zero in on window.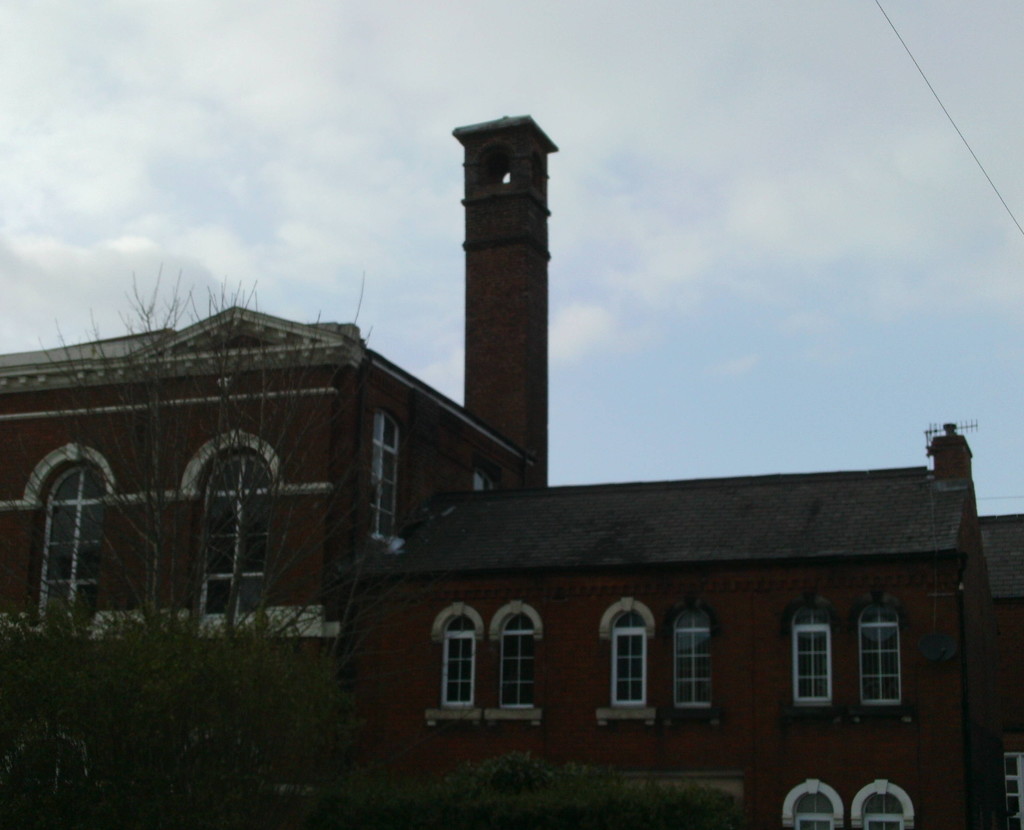
Zeroed in: x1=24 y1=462 x2=107 y2=620.
